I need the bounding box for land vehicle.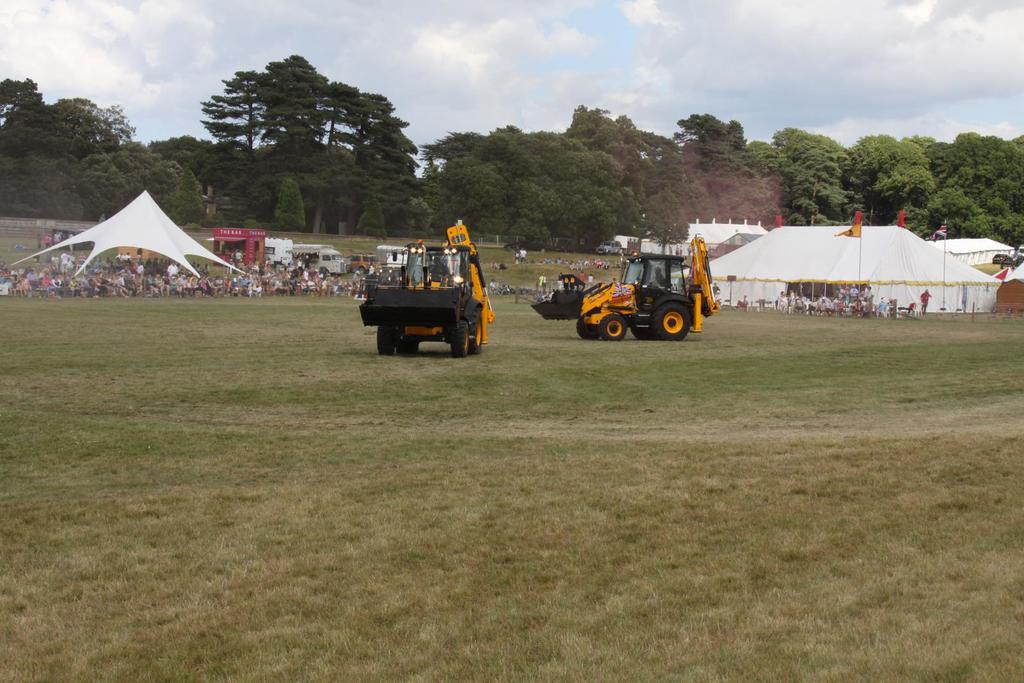
Here it is: <region>595, 240, 623, 256</region>.
